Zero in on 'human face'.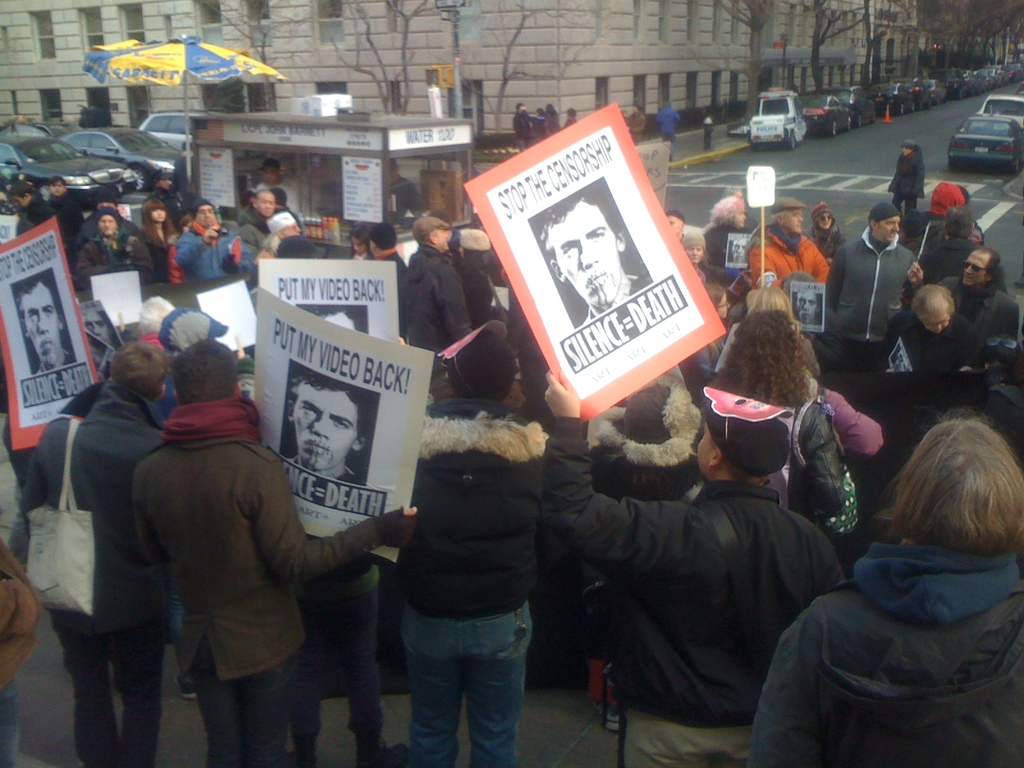
Zeroed in: box(696, 420, 712, 476).
